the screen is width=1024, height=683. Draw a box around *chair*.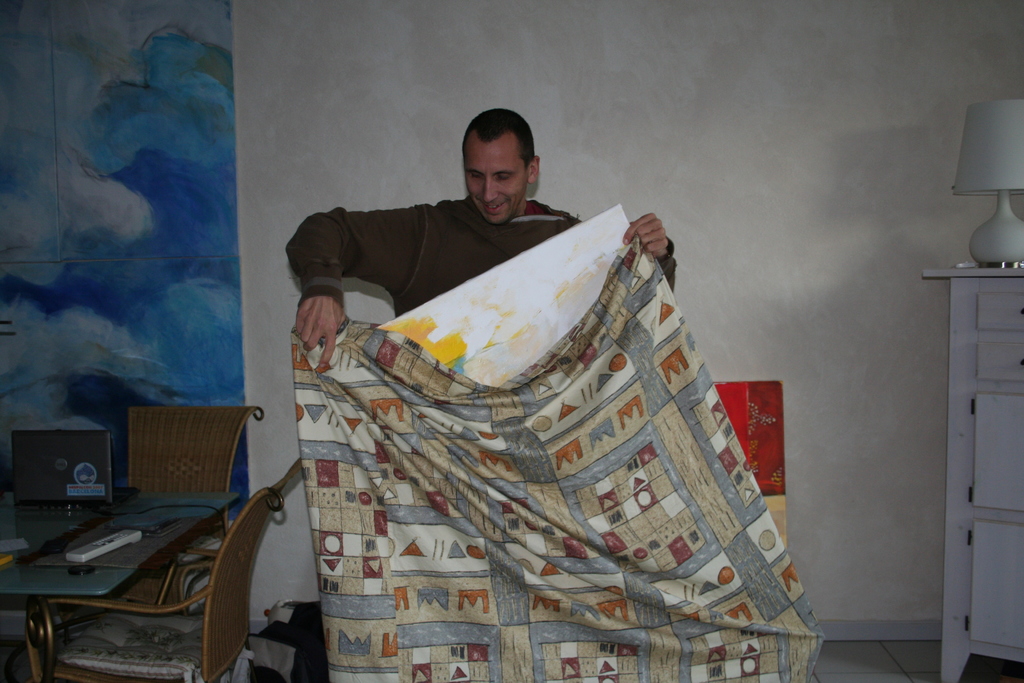
[30,462,307,682].
